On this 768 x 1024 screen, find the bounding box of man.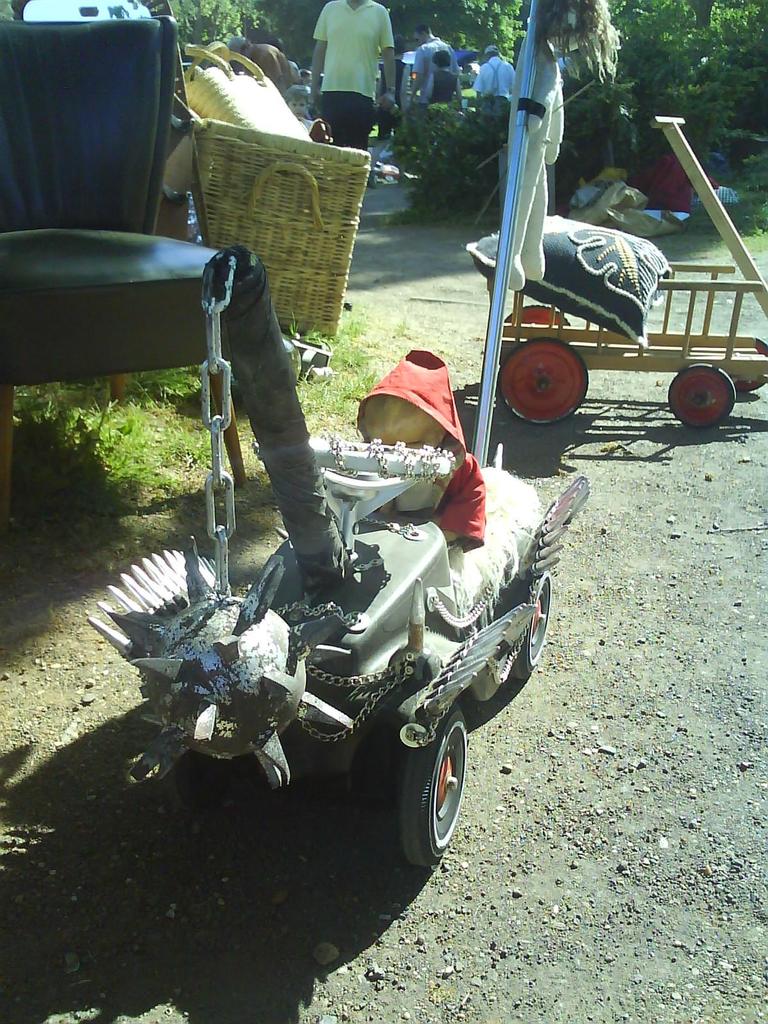
Bounding box: select_region(221, 32, 292, 99).
